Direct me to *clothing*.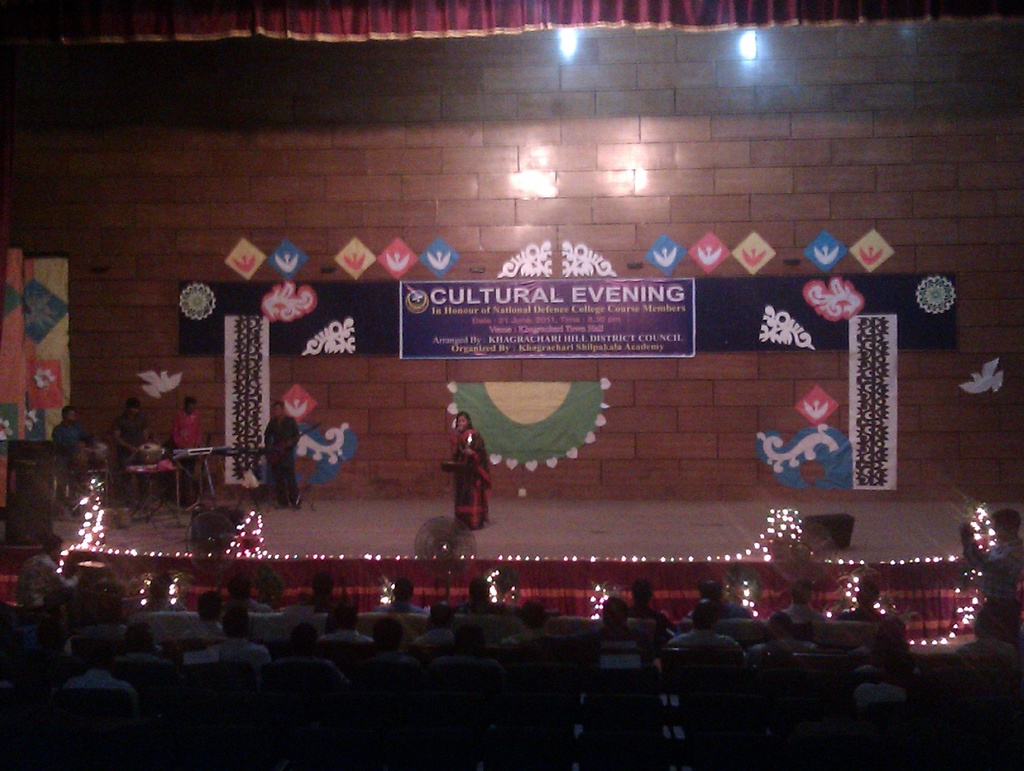
Direction: x1=185 y1=619 x2=226 y2=640.
